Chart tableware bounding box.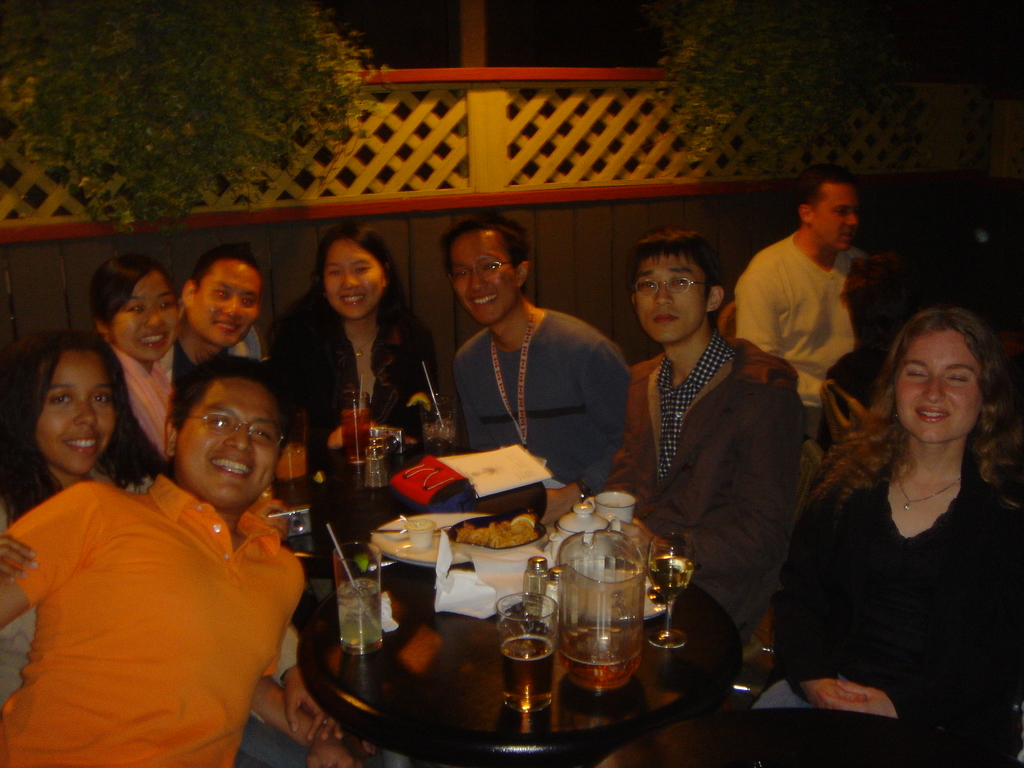
Charted: locate(374, 525, 454, 534).
